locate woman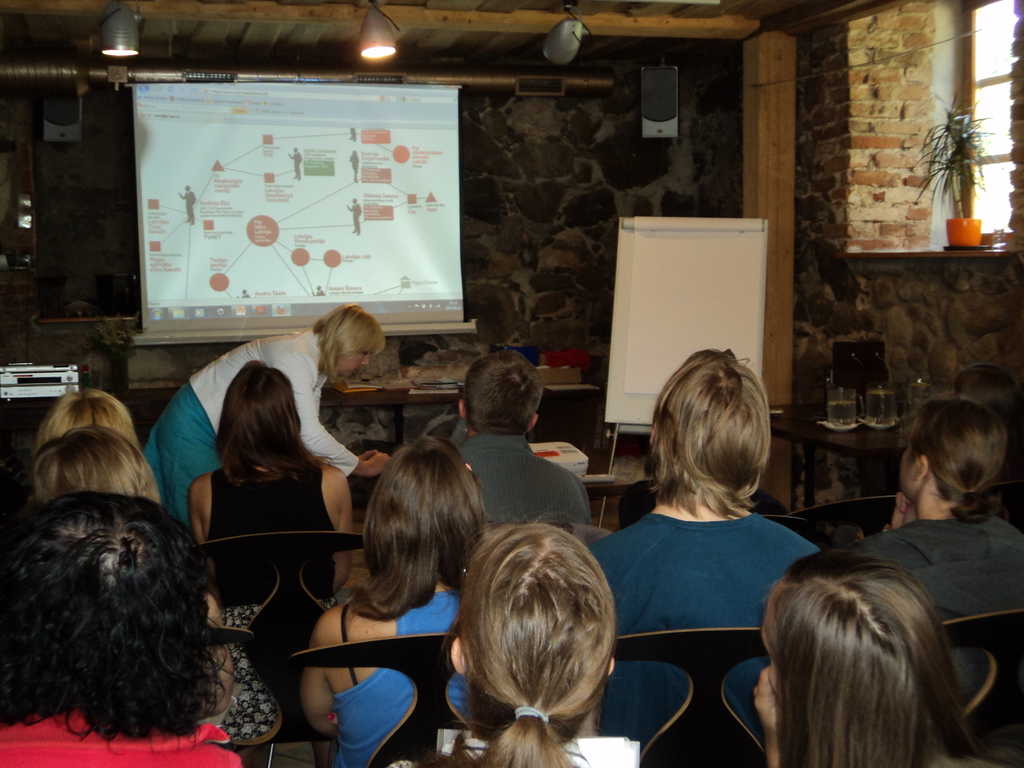
[x1=301, y1=439, x2=492, y2=767]
